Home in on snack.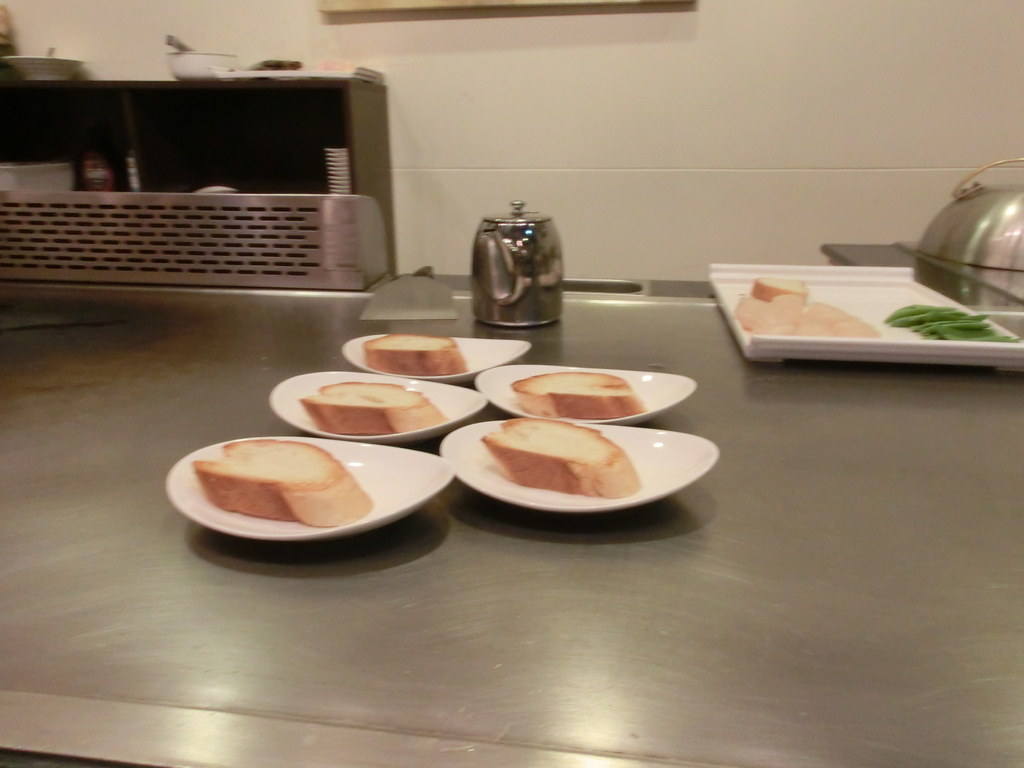
Homed in at [362, 331, 464, 373].
